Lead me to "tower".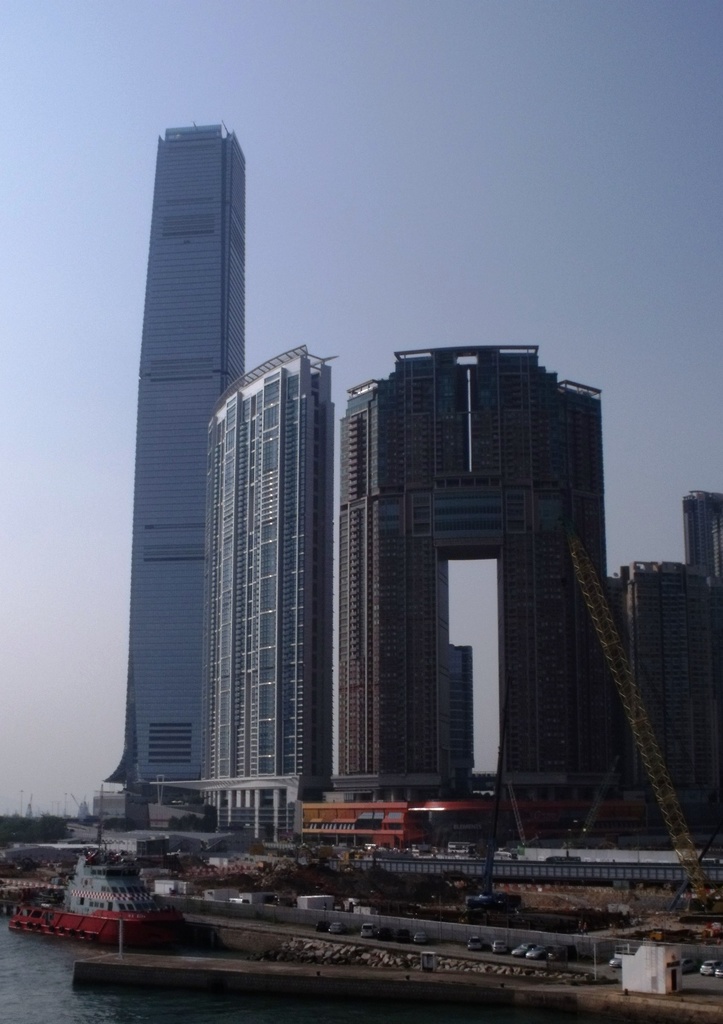
Lead to left=324, top=326, right=621, bottom=839.
